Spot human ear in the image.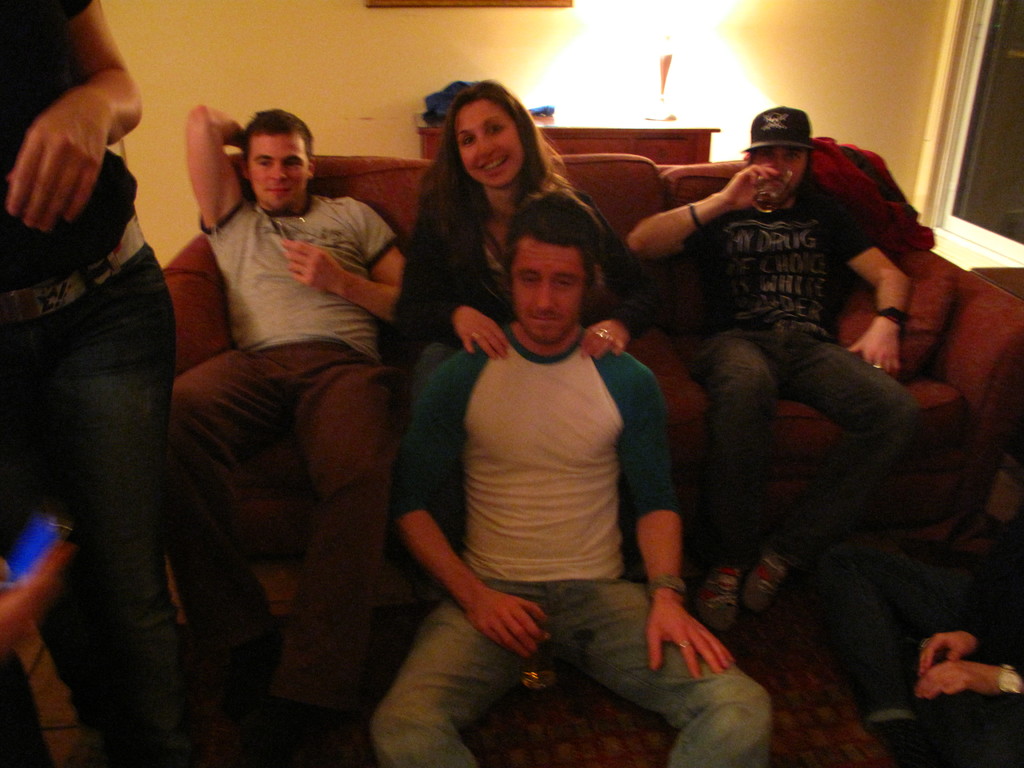
human ear found at 241:150:251:180.
